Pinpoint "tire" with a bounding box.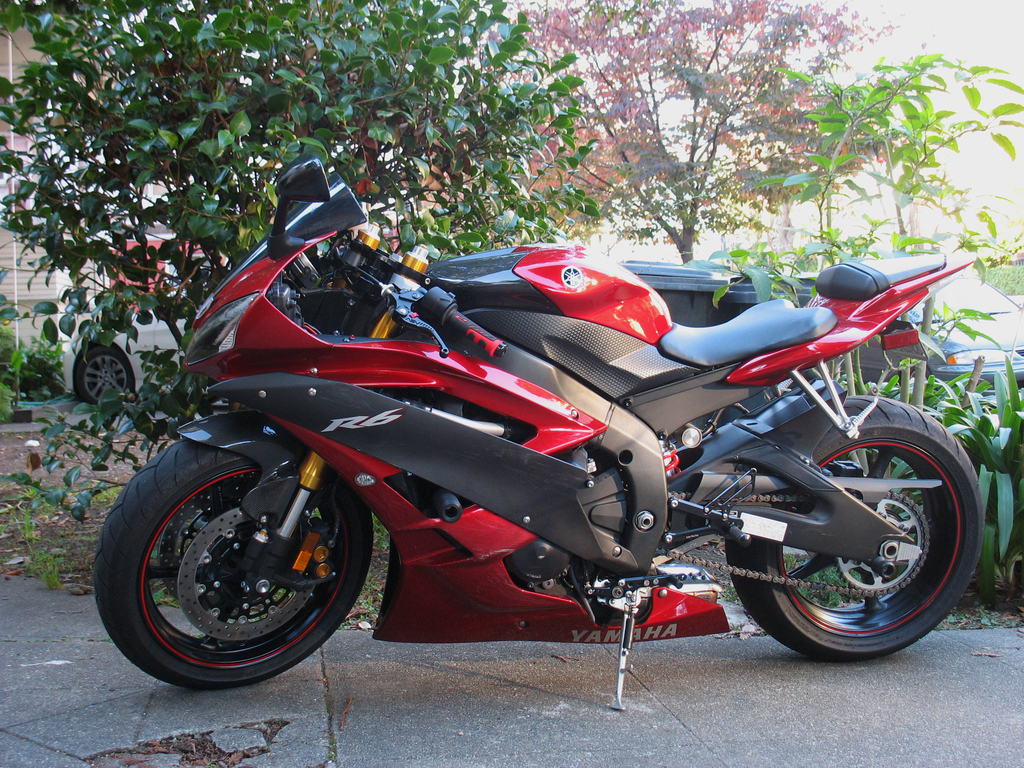
Rect(73, 347, 131, 404).
